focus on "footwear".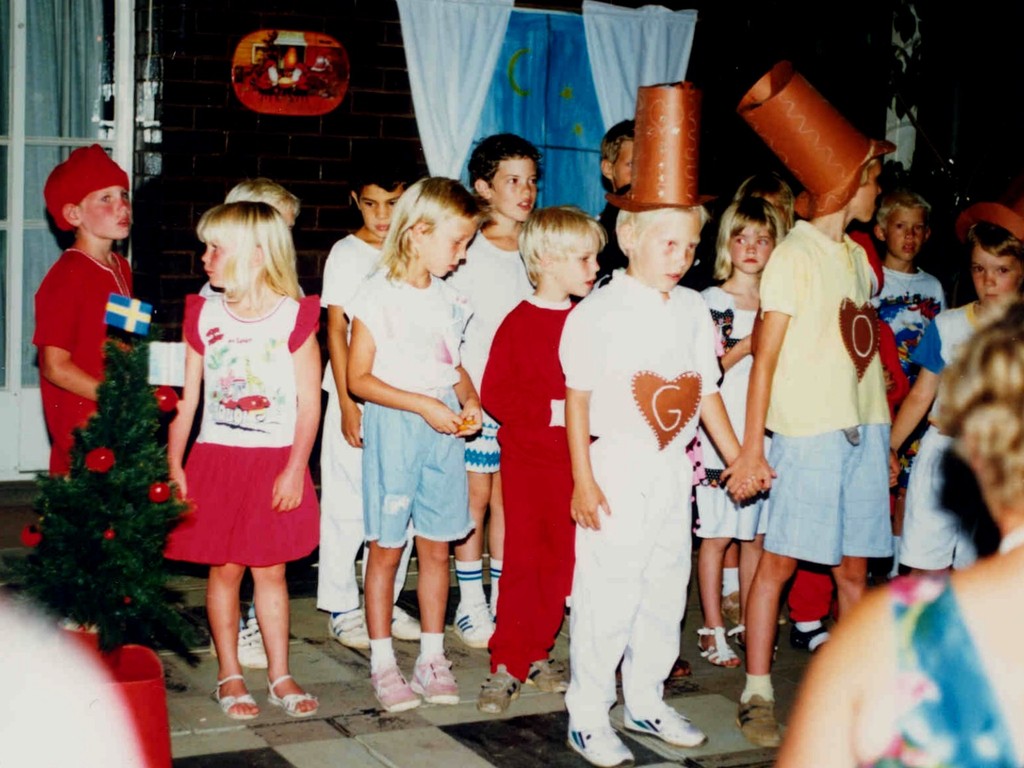
Focused at x1=602 y1=676 x2=701 y2=748.
